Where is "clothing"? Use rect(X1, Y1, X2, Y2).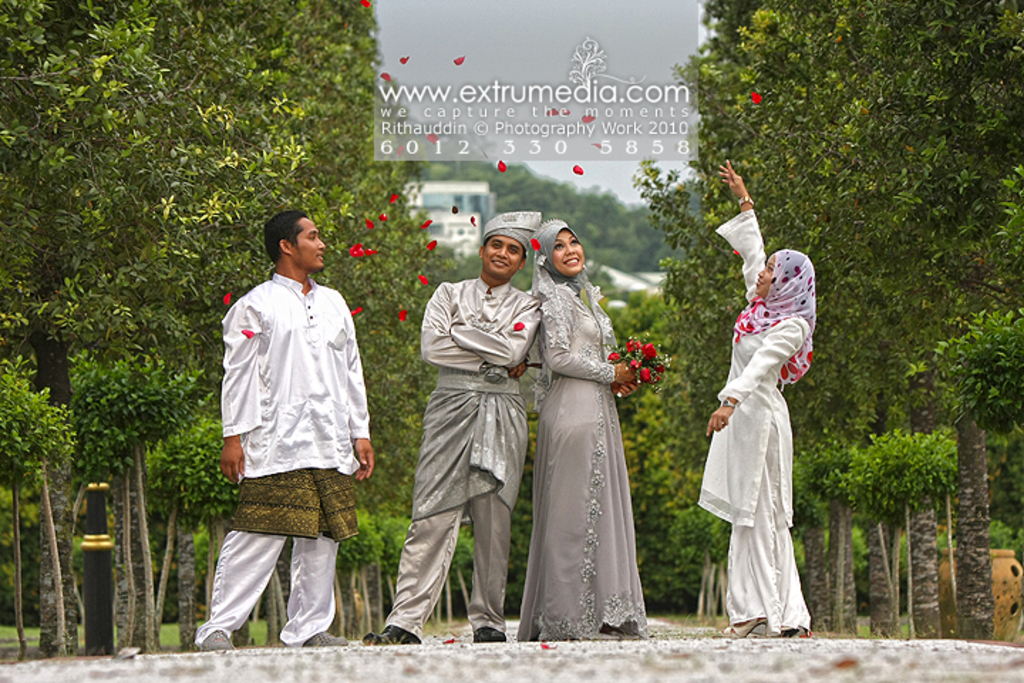
rect(383, 277, 538, 647).
